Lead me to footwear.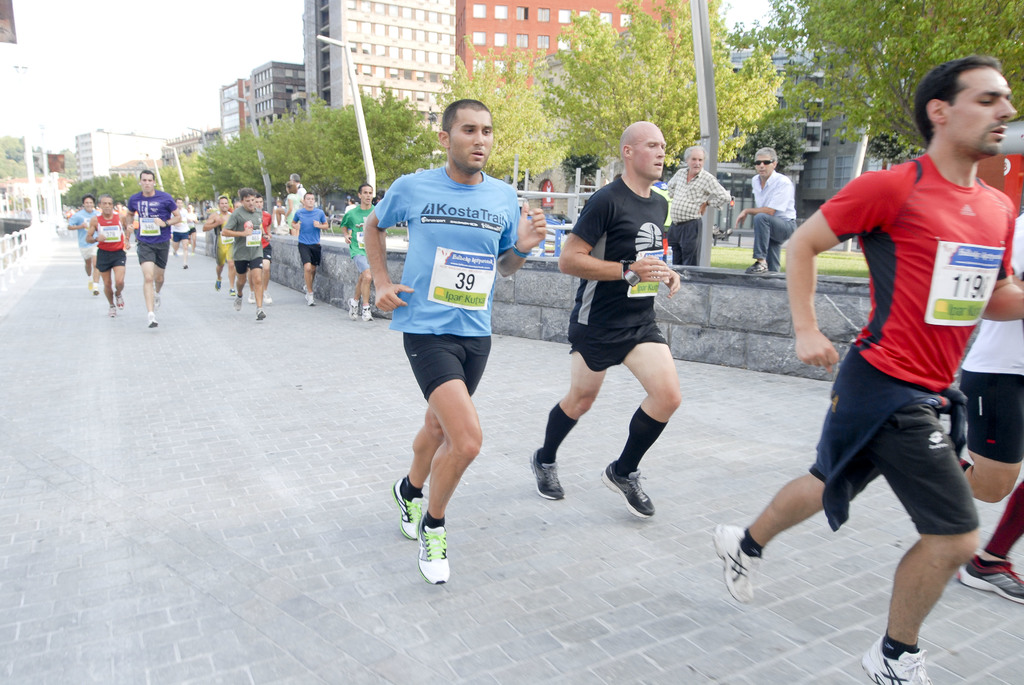
Lead to 248:286:253:300.
